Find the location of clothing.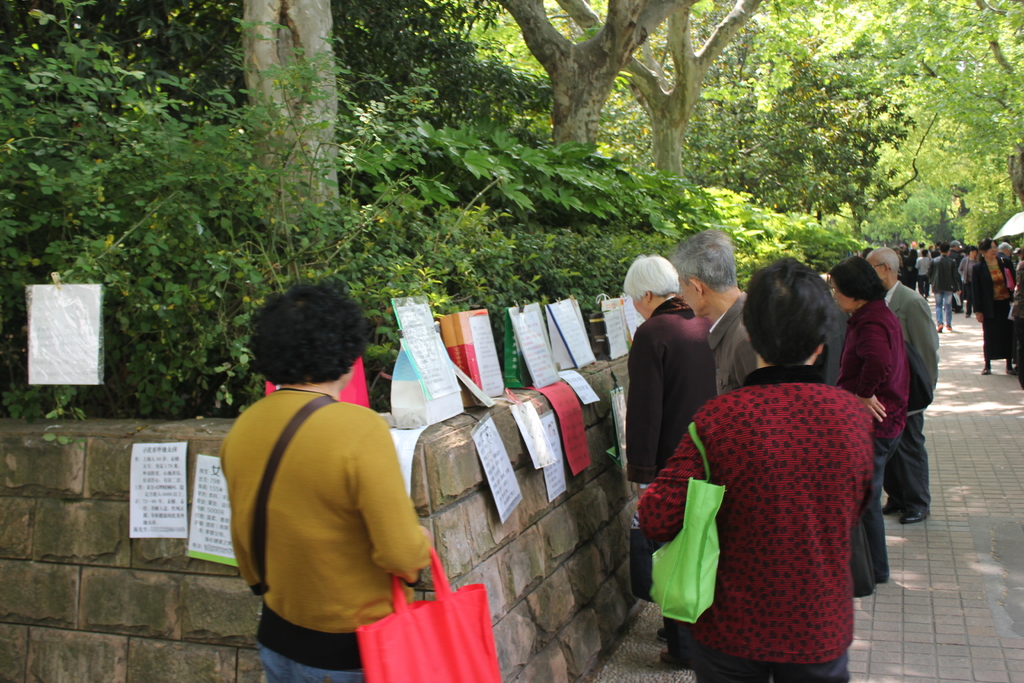
Location: <bbox>703, 287, 757, 397</bbox>.
